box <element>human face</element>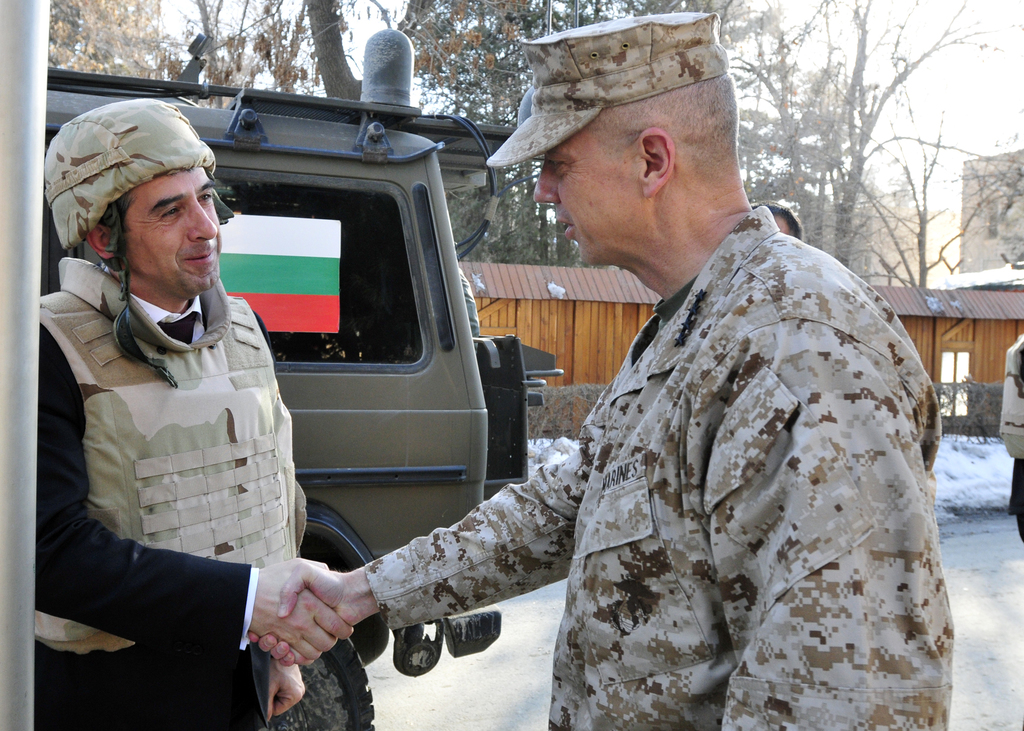
x1=124, y1=170, x2=222, y2=297
